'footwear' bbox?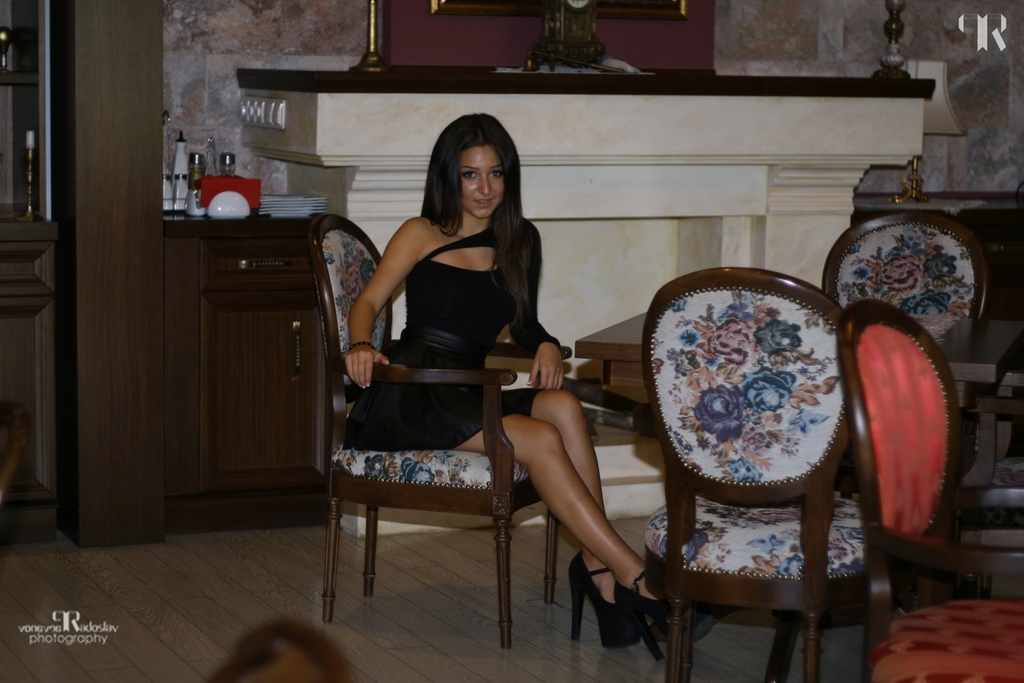
620:570:717:658
